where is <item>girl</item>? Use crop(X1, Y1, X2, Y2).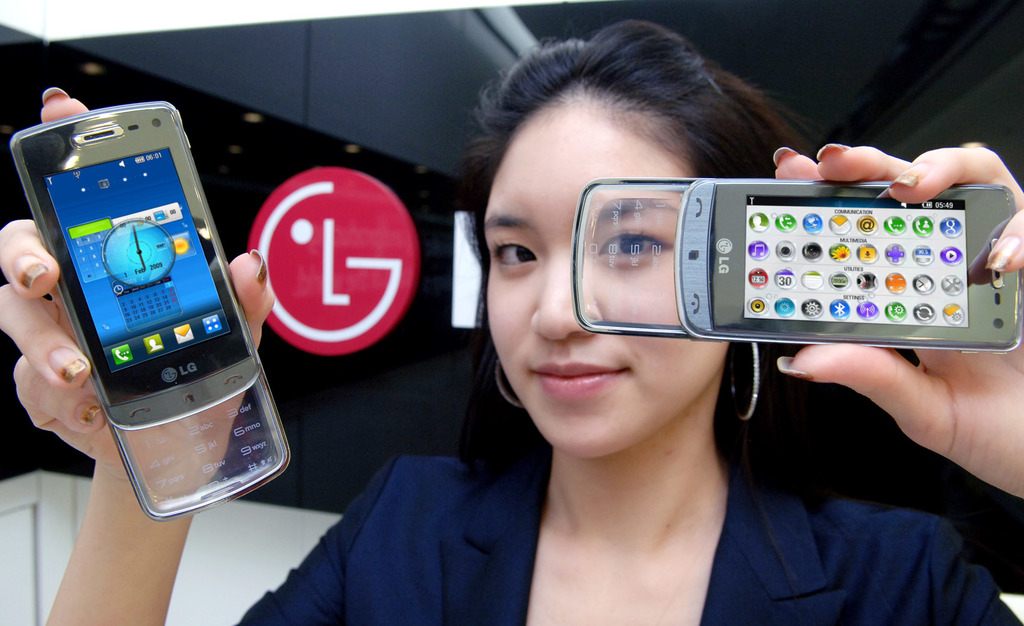
crop(0, 19, 1023, 623).
